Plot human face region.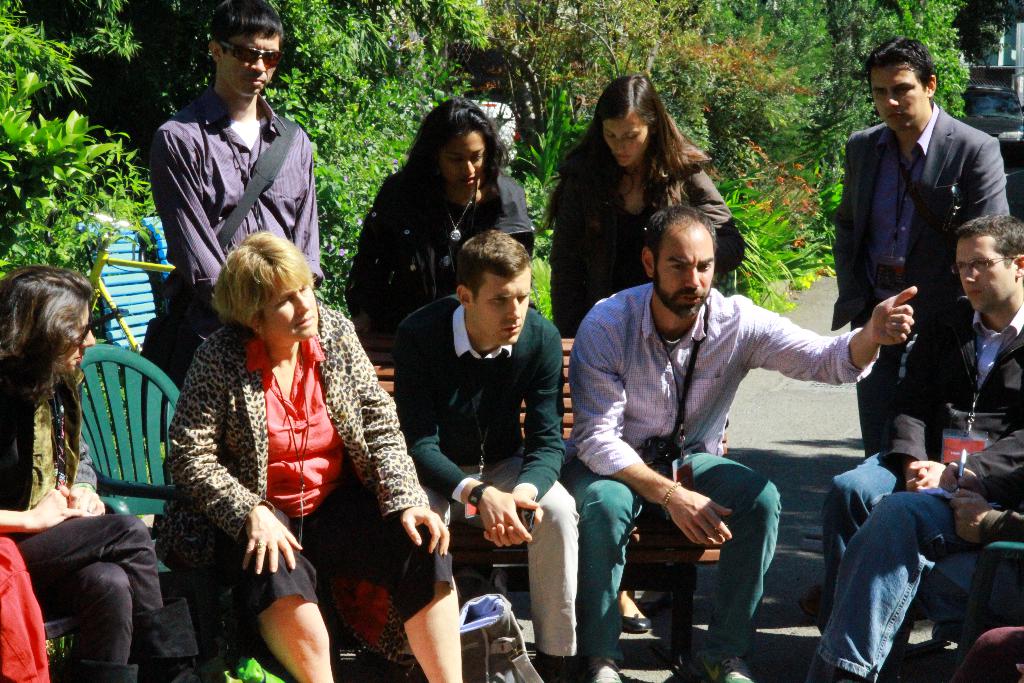
Plotted at [left=442, top=133, right=495, bottom=188].
